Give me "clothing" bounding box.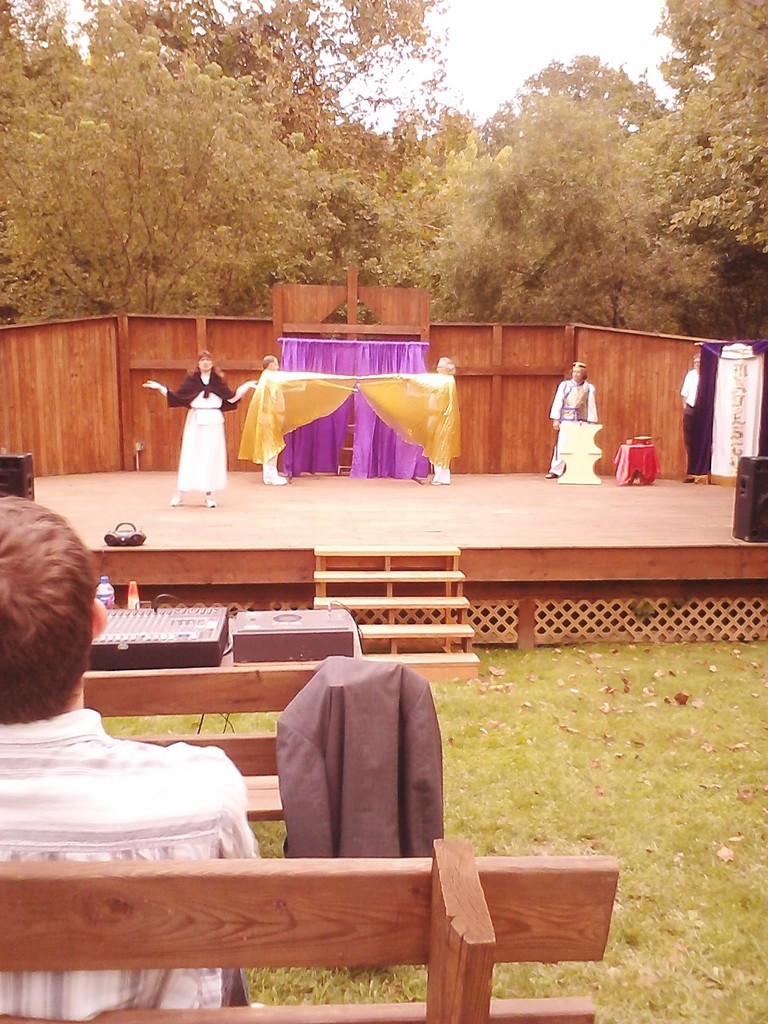
550 383 613 473.
